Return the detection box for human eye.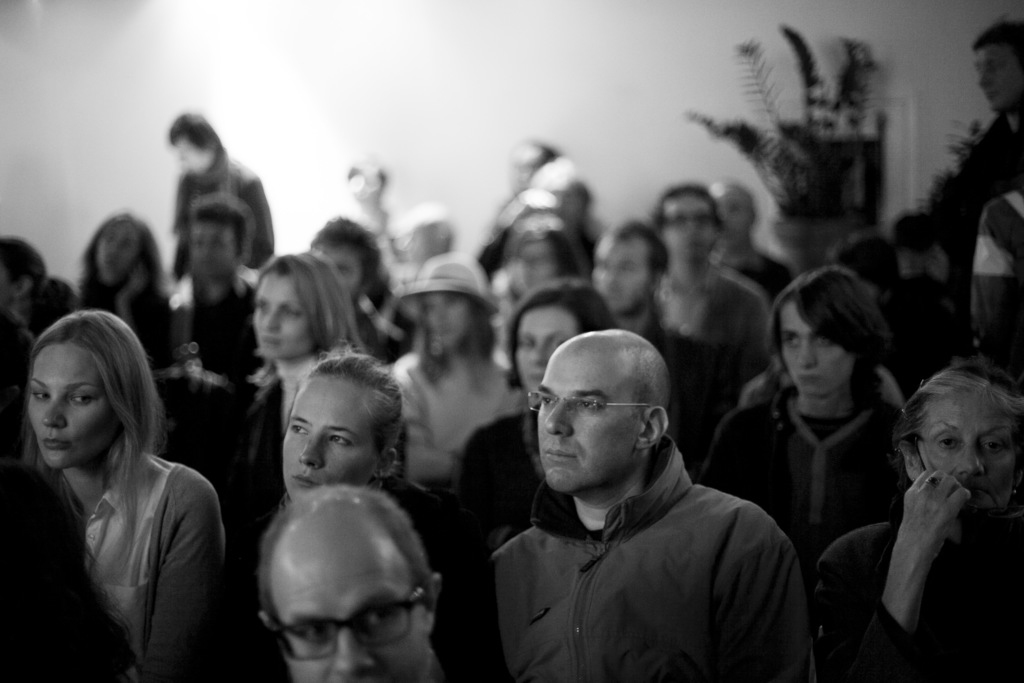
(left=68, top=391, right=94, bottom=409).
